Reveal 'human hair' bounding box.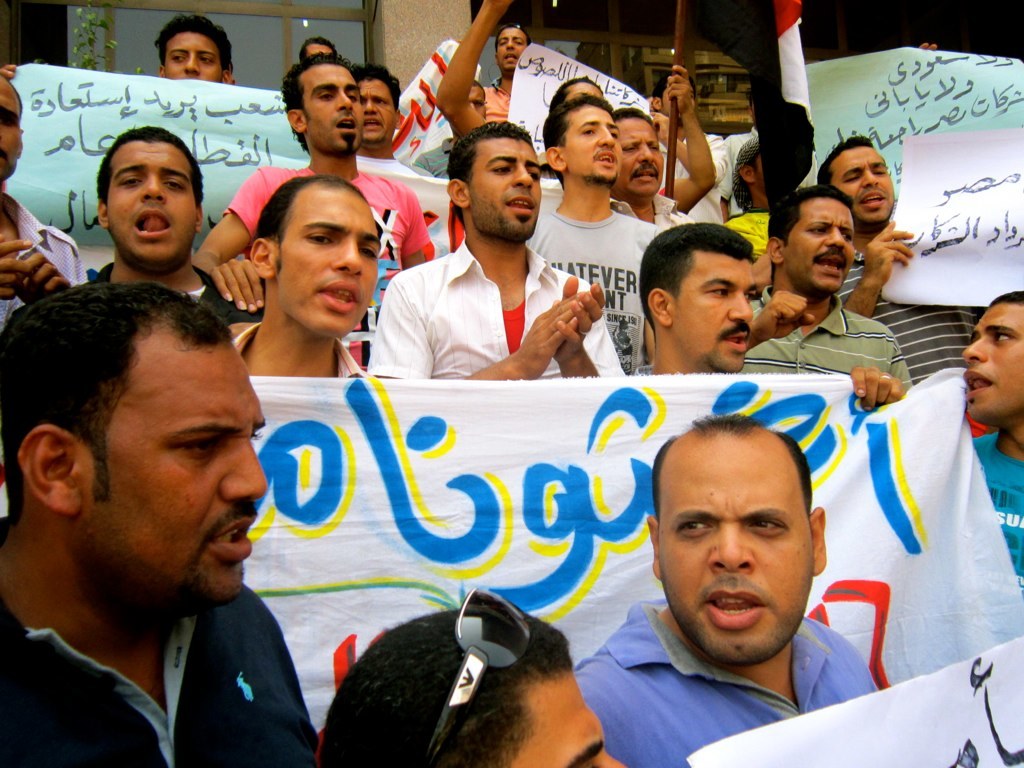
Revealed: [left=254, top=176, right=363, bottom=269].
